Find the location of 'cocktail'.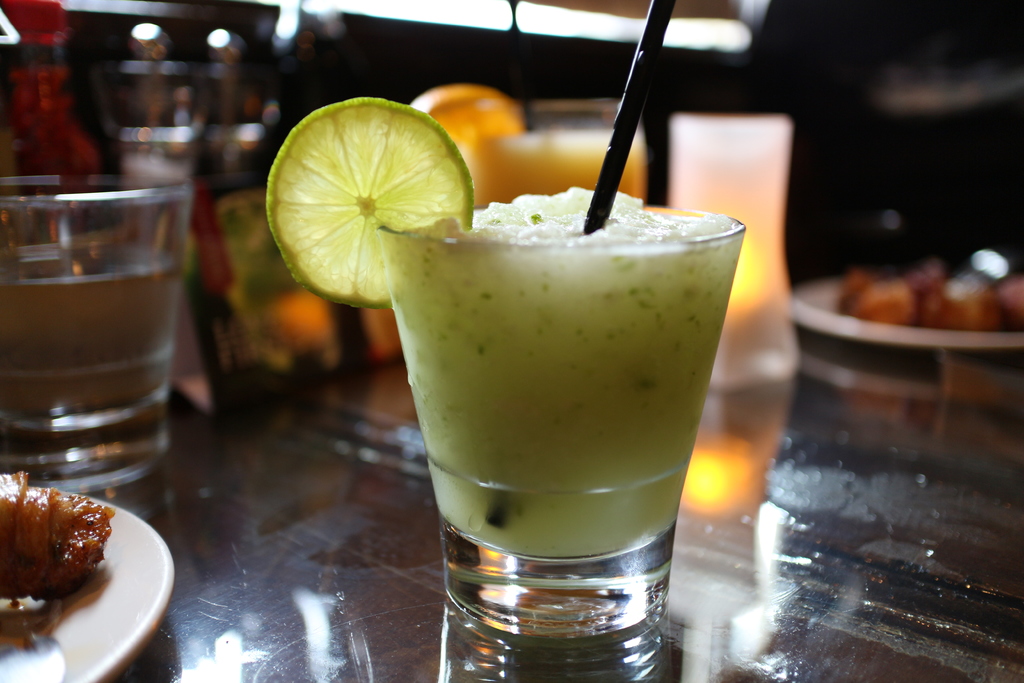
Location: rect(1, 175, 191, 490).
